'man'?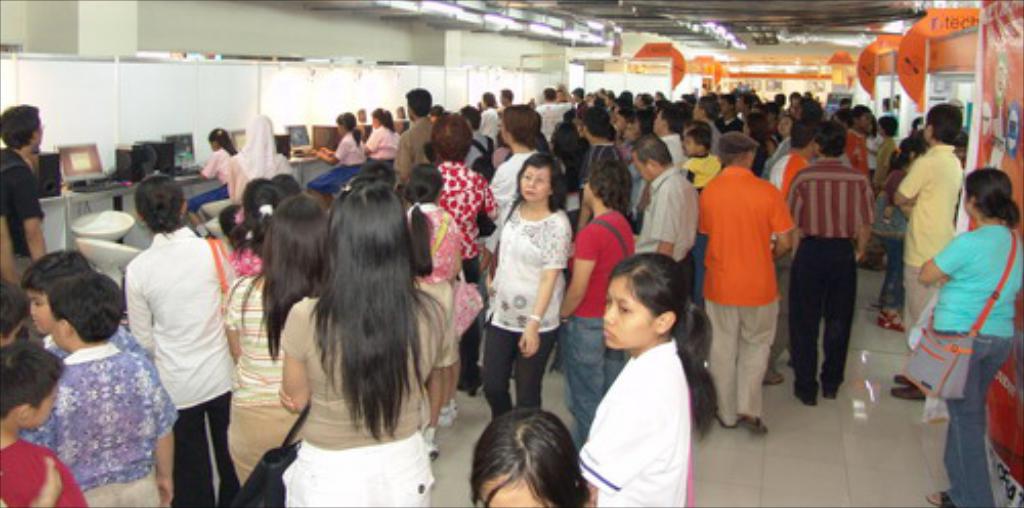
25, 104, 47, 285
